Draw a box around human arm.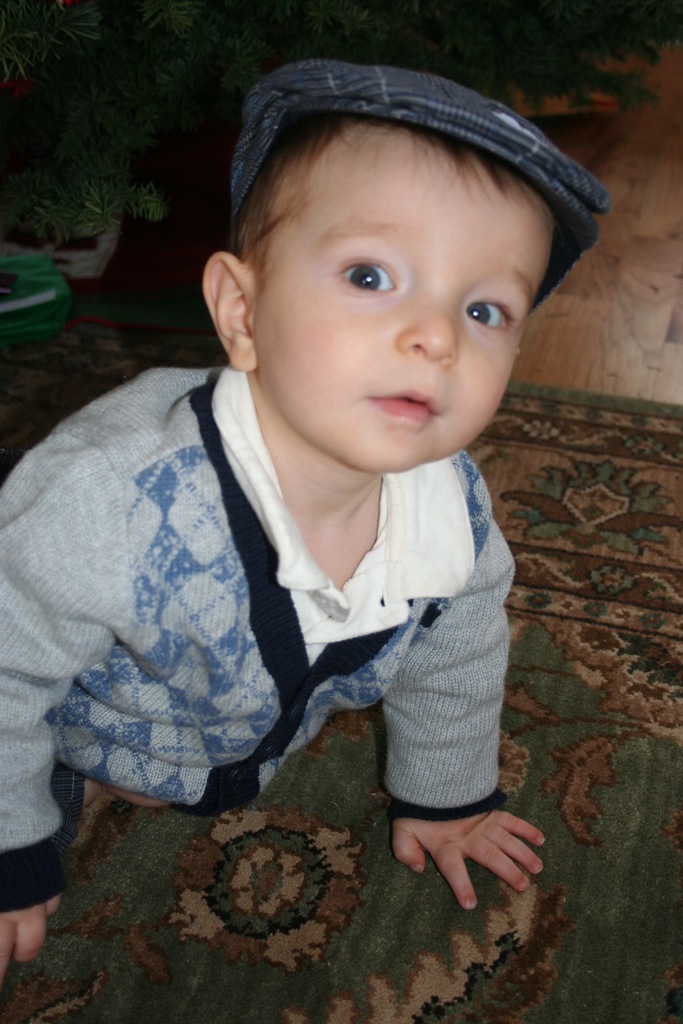
region(0, 436, 72, 973).
